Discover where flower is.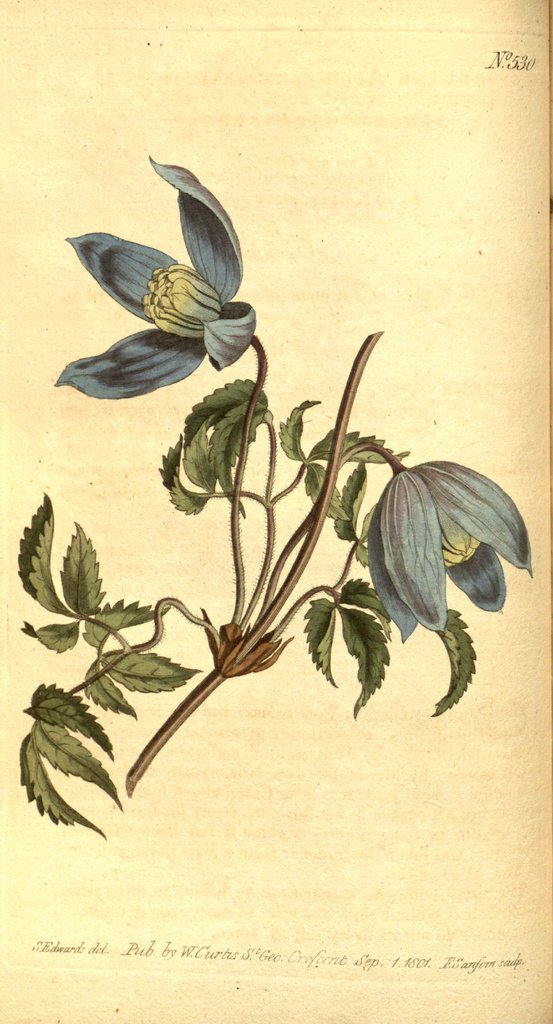
Discovered at region(361, 455, 533, 644).
